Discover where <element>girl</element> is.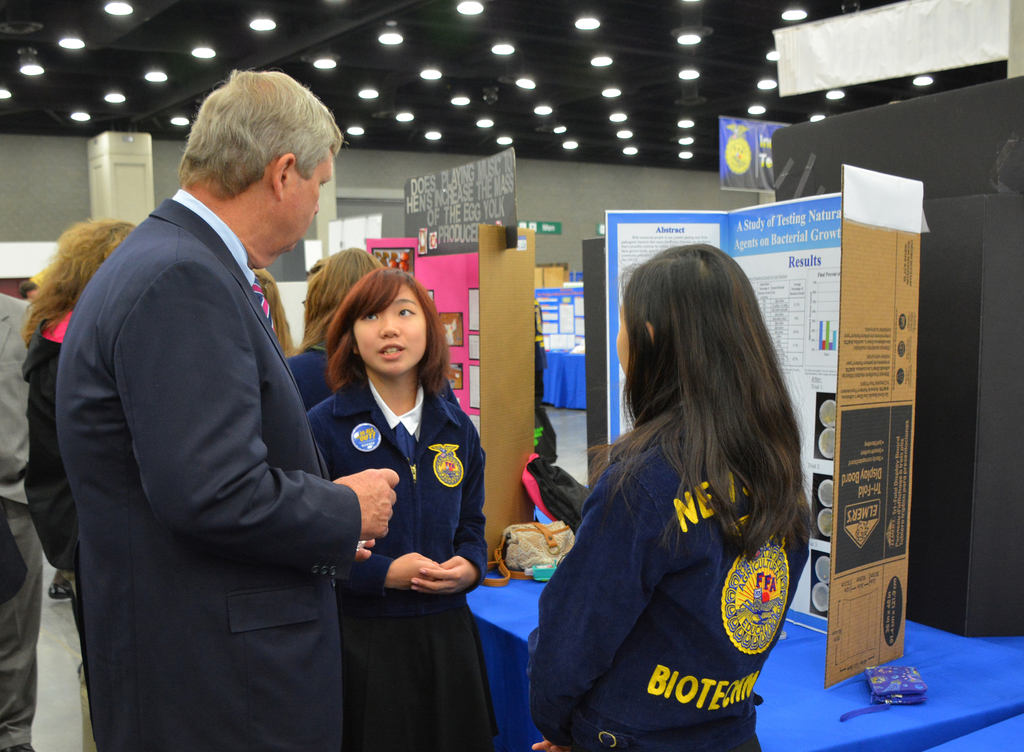
Discovered at crop(523, 243, 808, 751).
